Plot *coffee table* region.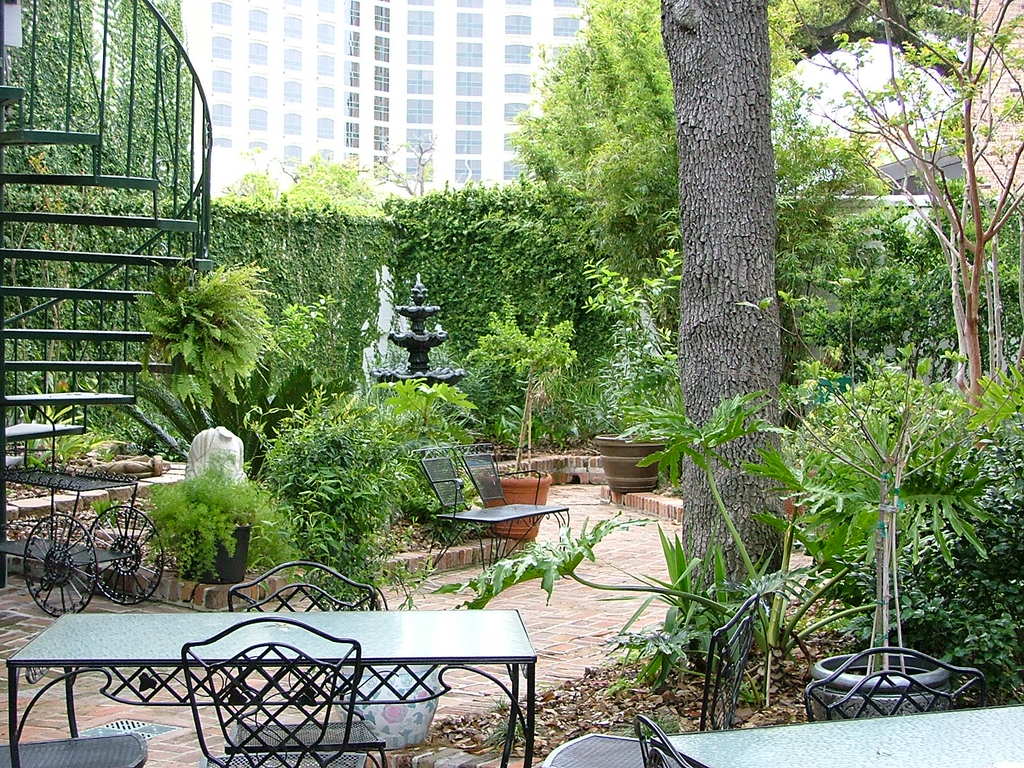
Plotted at locate(9, 608, 536, 766).
